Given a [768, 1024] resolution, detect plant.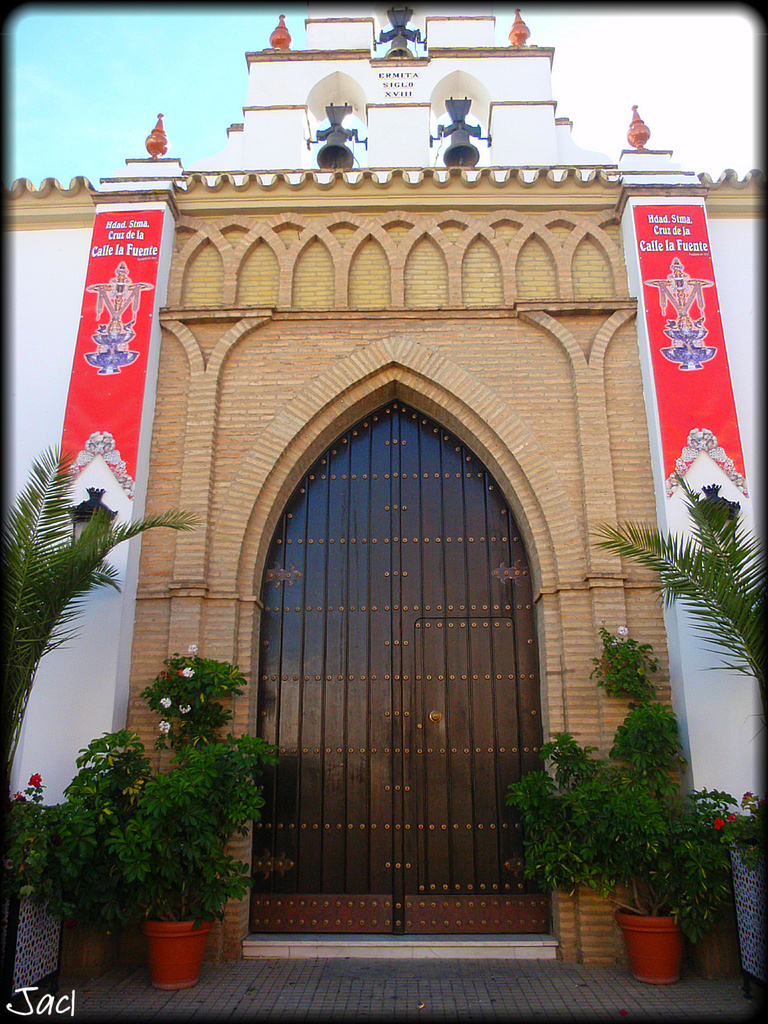
x1=96 y1=650 x2=278 y2=930.
